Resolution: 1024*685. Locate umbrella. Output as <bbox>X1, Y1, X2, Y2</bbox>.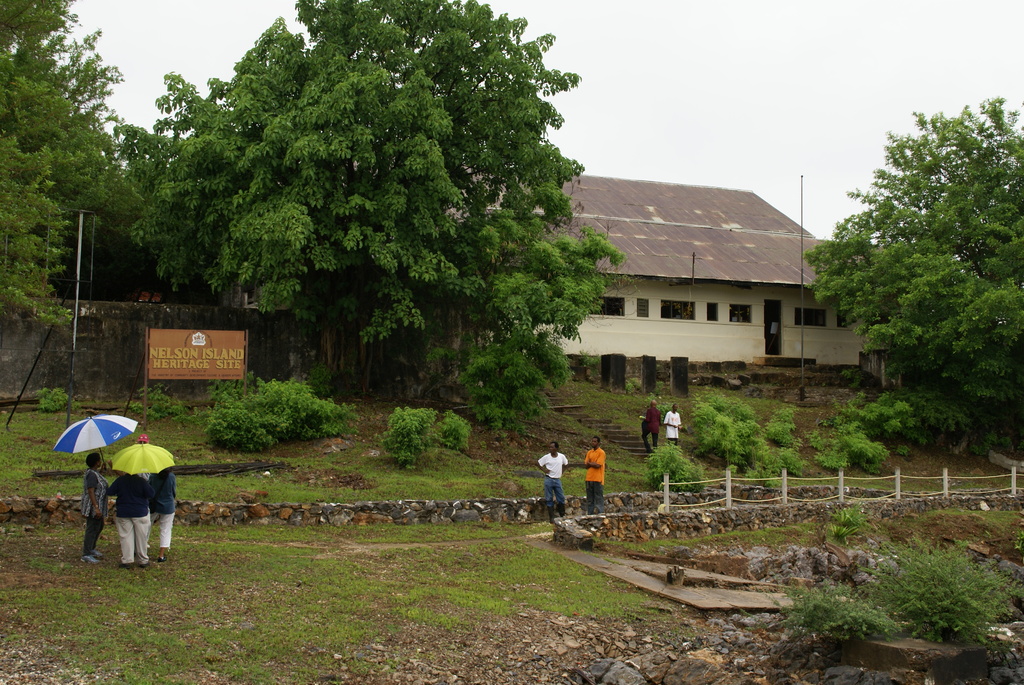
<bbox>109, 442, 173, 475</bbox>.
